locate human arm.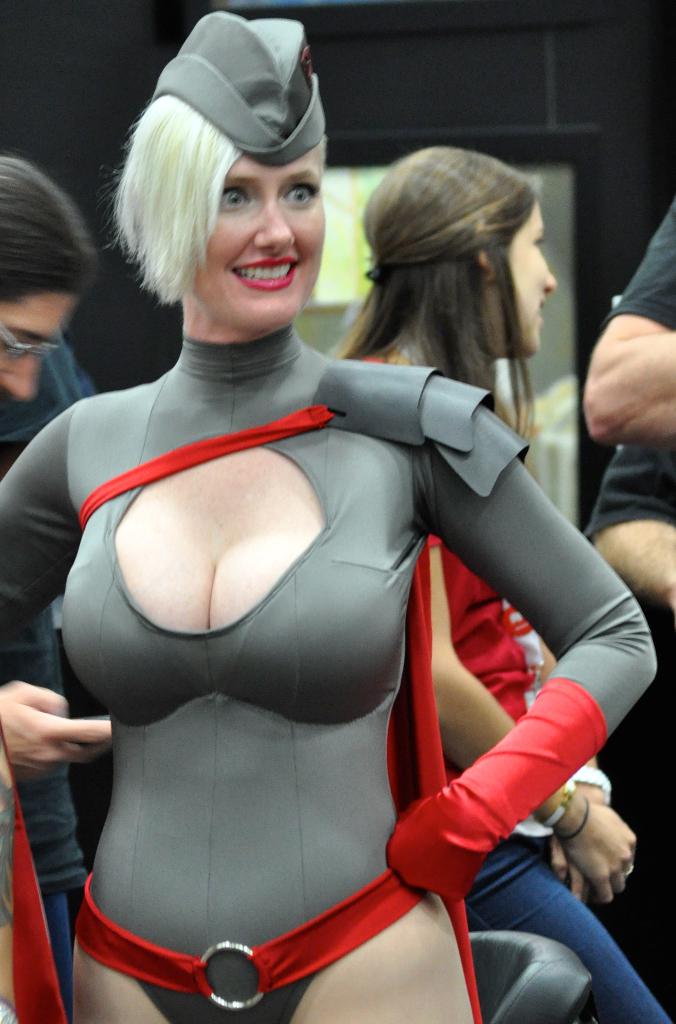
Bounding box: <bbox>408, 500, 646, 909</bbox>.
